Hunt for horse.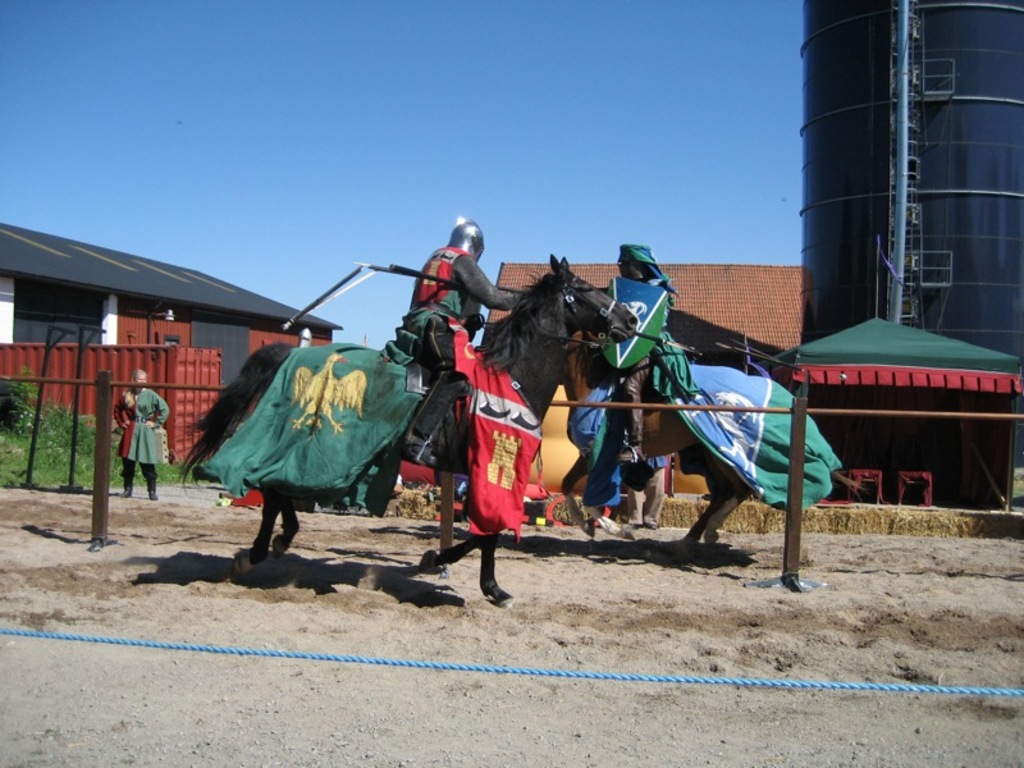
Hunted down at 170,252,641,608.
